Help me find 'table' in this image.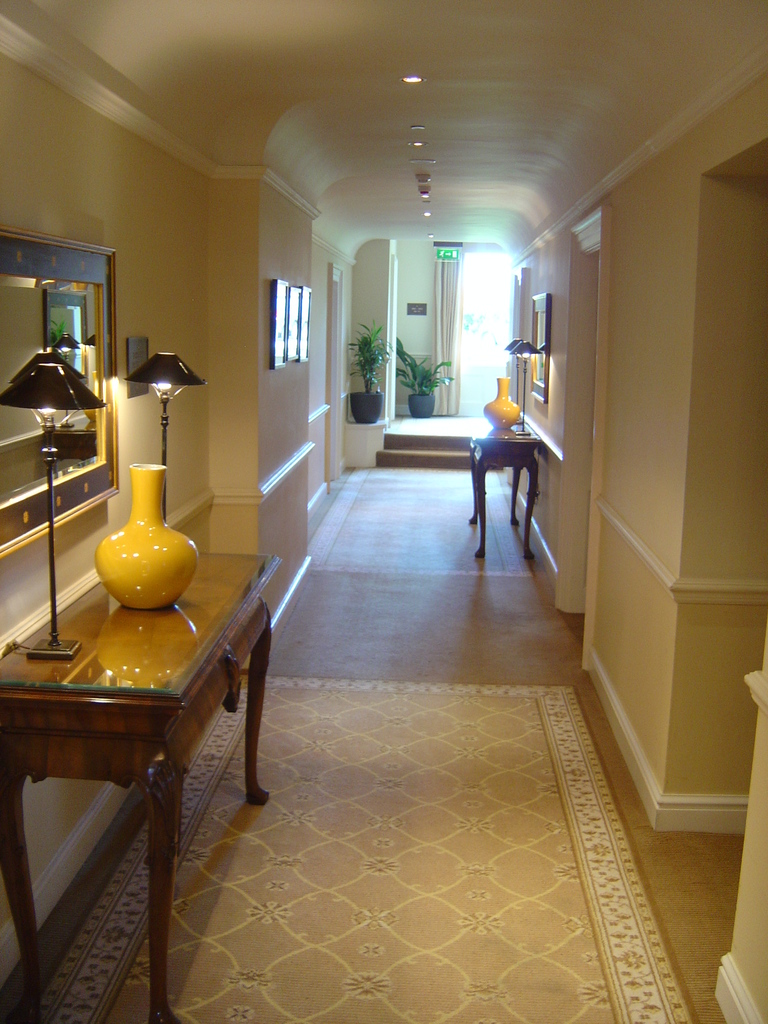
Found it: box=[454, 424, 557, 557].
